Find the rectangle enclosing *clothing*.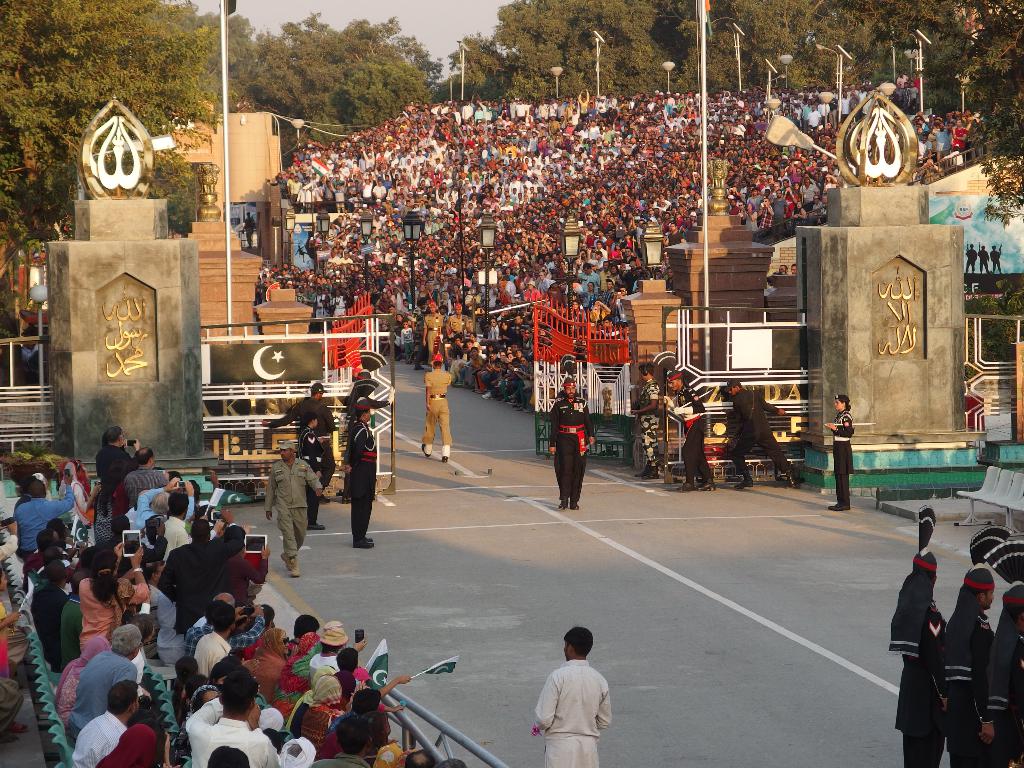
crop(531, 650, 611, 767).
